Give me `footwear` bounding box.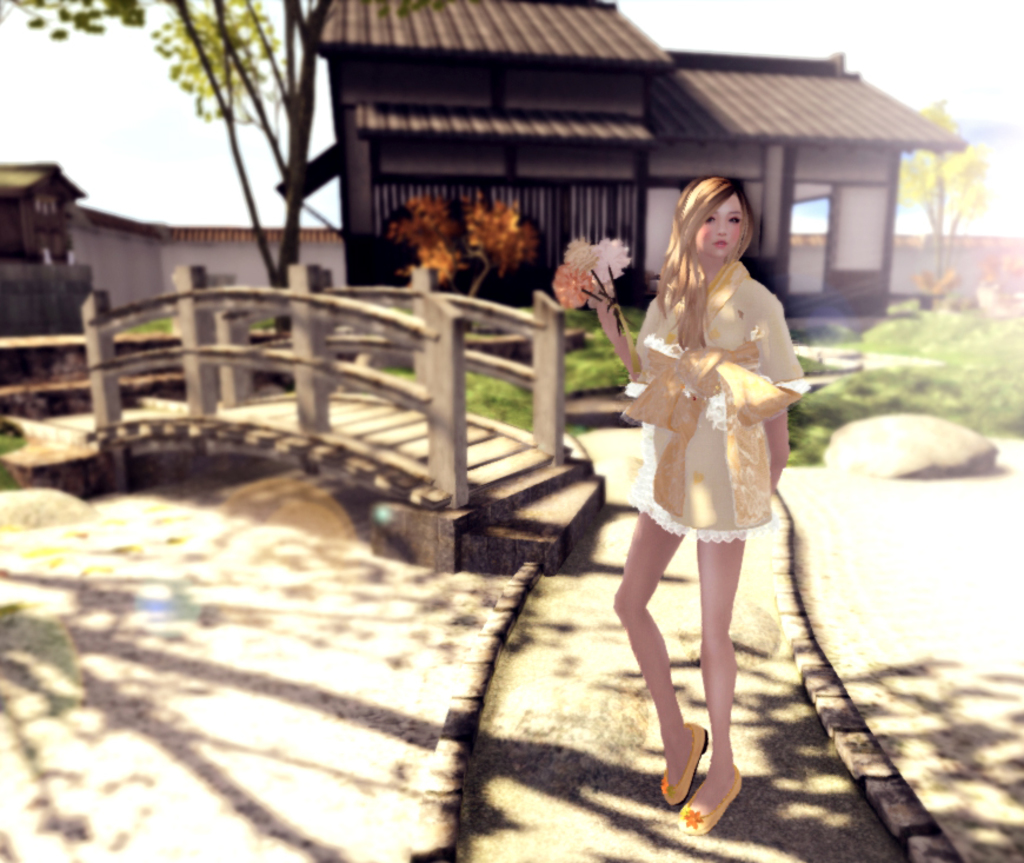
bbox(678, 769, 742, 835).
